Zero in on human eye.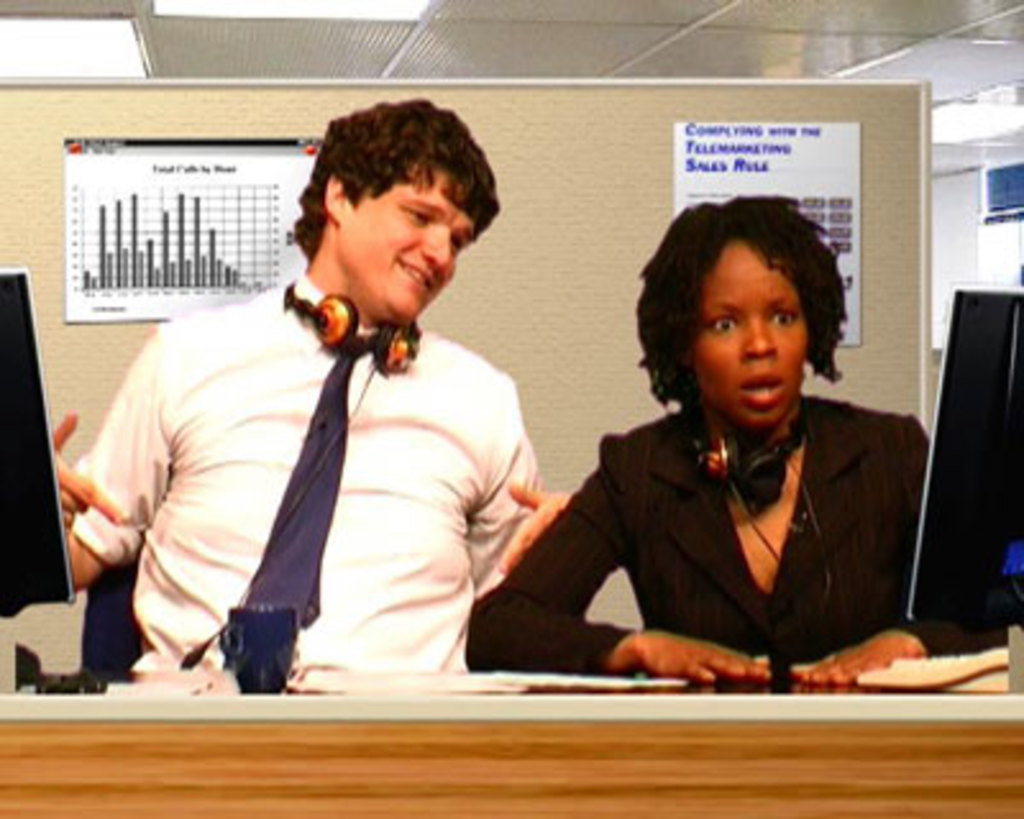
Zeroed in: crop(707, 315, 737, 330).
